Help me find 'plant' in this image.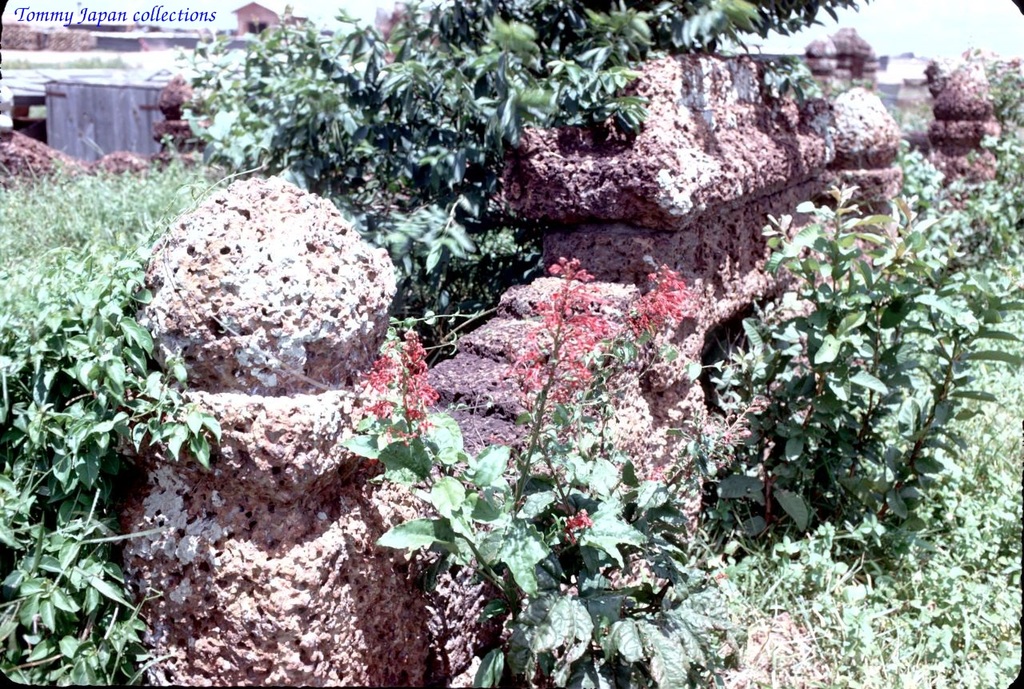
Found it: BBox(693, 187, 1011, 592).
